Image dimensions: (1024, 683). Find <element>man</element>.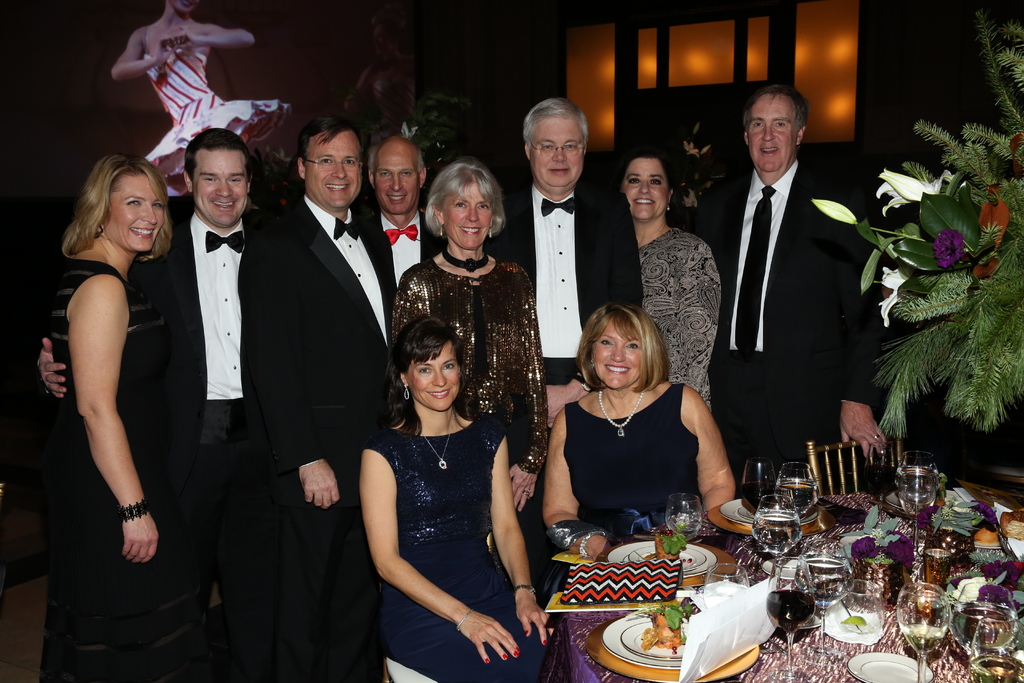
pyautogui.locateOnScreen(256, 92, 413, 593).
